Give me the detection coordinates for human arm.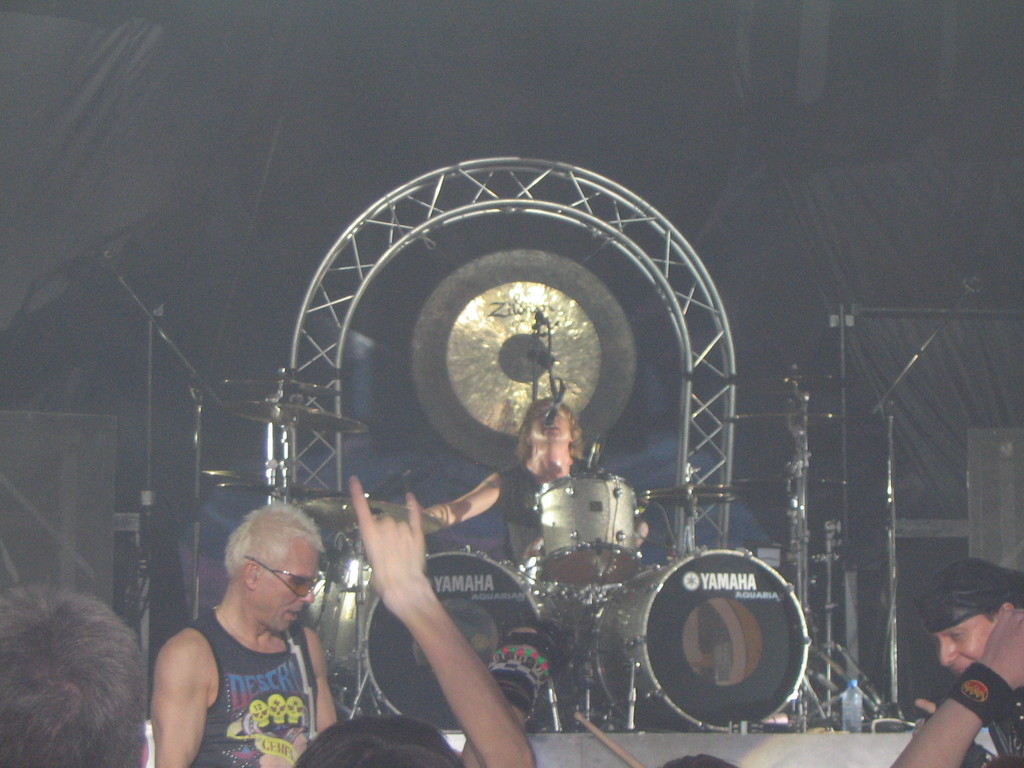
x1=349 y1=470 x2=536 y2=767.
